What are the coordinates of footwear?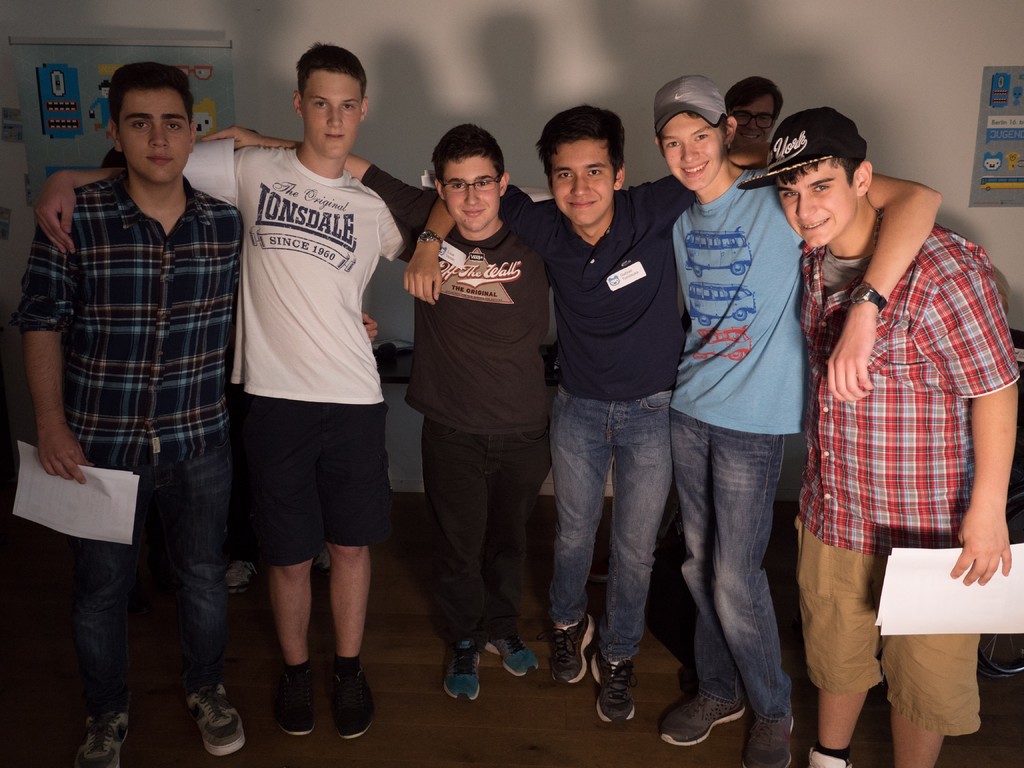
(444,634,483,698).
